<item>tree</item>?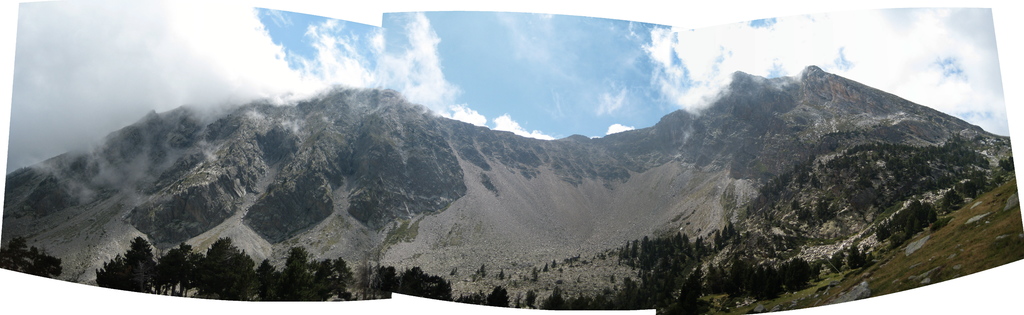
bbox=(224, 248, 255, 296)
